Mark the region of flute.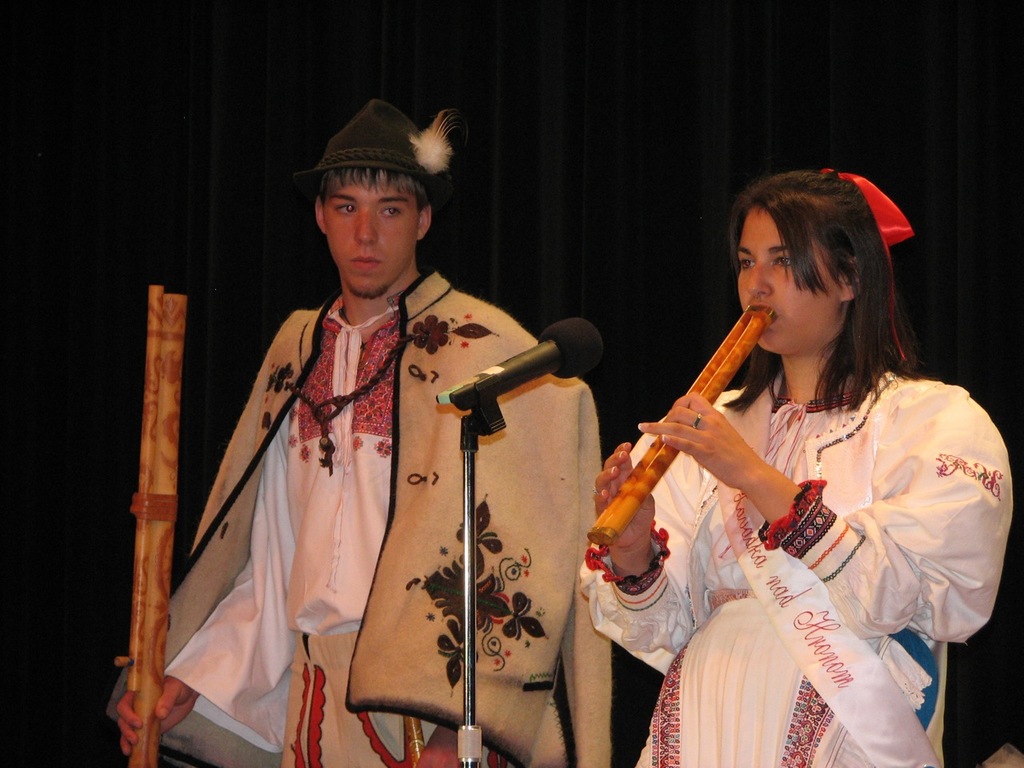
Region: rect(114, 285, 189, 767).
